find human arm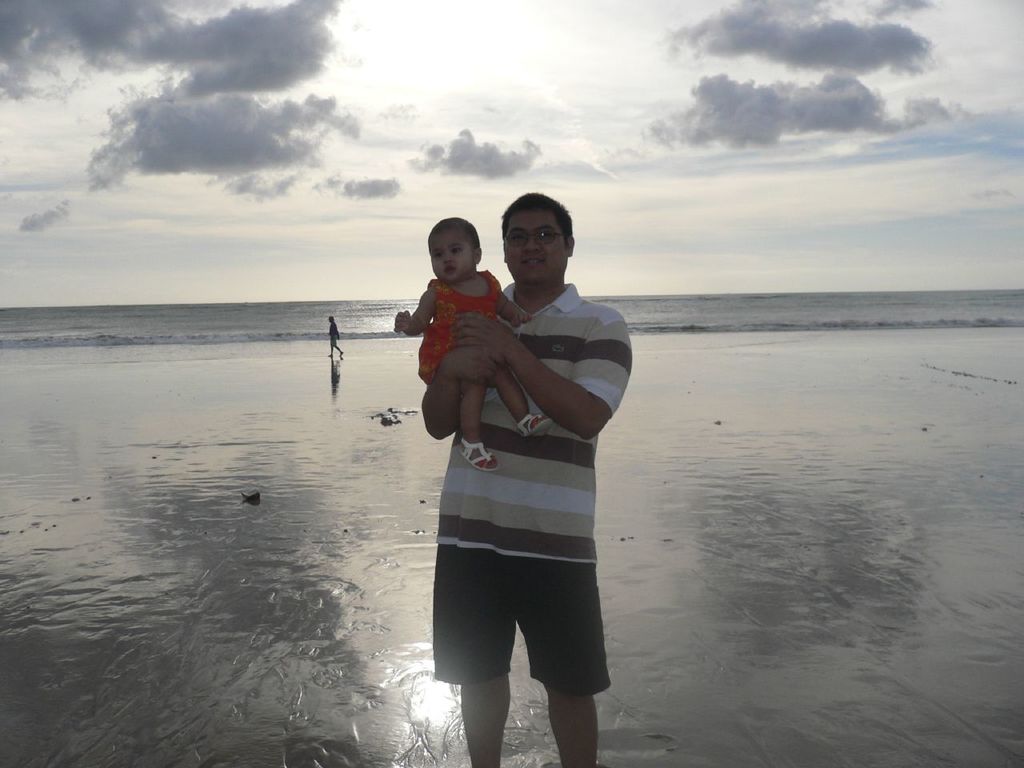
select_region(391, 285, 434, 338)
